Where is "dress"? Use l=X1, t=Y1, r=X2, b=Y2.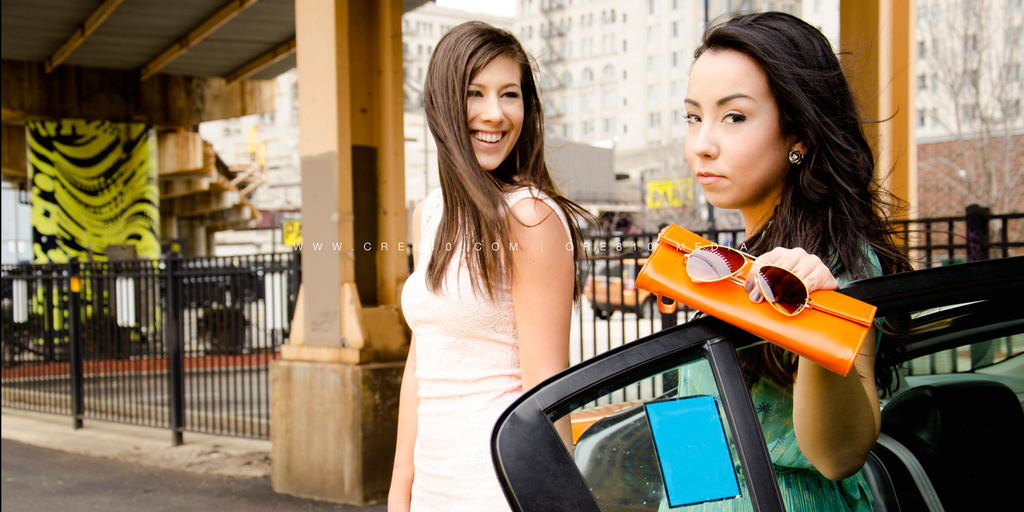
l=657, t=233, r=885, b=511.
